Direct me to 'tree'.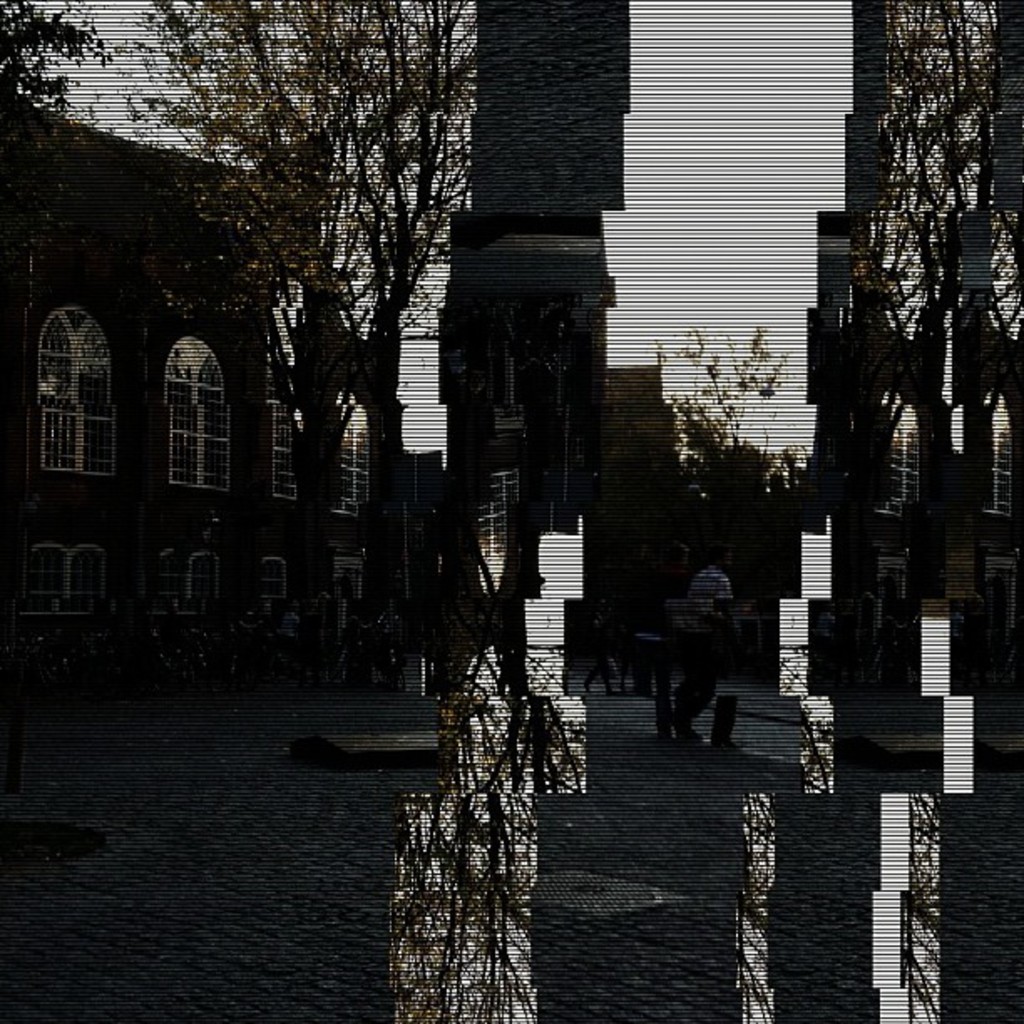
Direction: pyautogui.locateOnScreen(146, 0, 494, 709).
